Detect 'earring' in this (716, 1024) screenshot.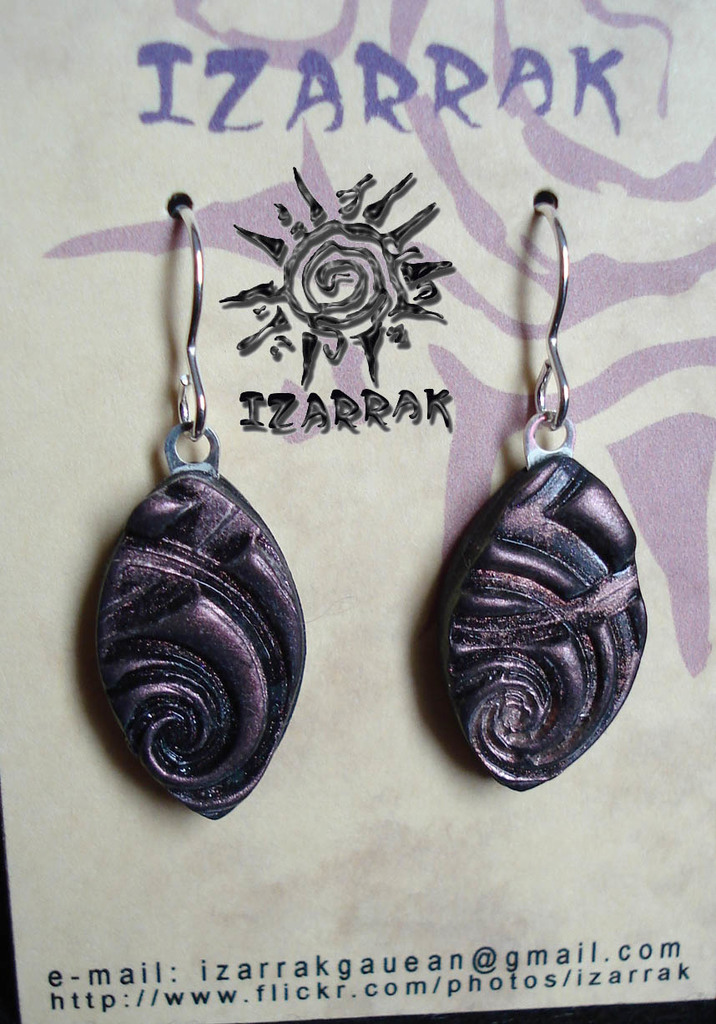
Detection: [left=98, top=198, right=308, bottom=825].
